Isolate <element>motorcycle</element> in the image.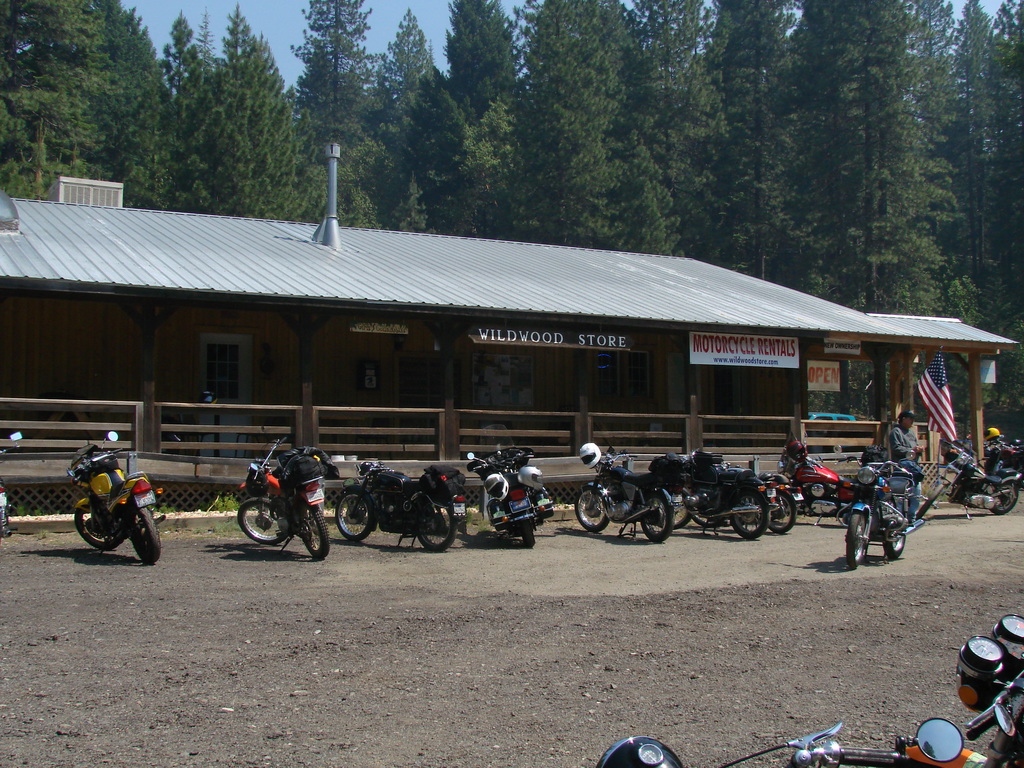
Isolated region: bbox(65, 427, 166, 569).
